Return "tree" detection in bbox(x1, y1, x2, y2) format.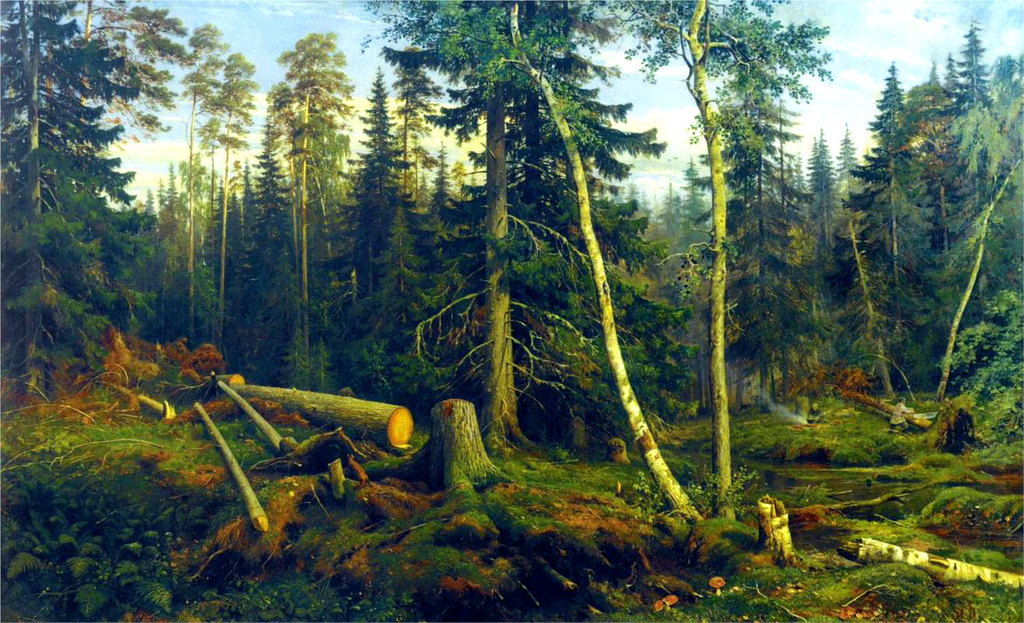
bbox(224, 163, 262, 350).
